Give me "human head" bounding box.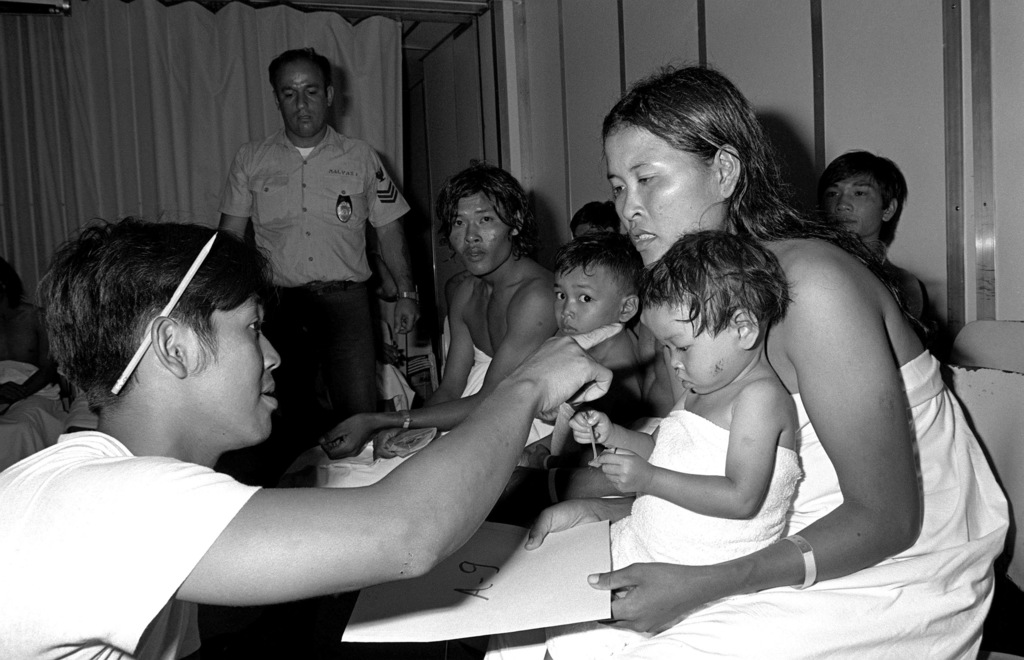
[x1=596, y1=55, x2=787, y2=268].
